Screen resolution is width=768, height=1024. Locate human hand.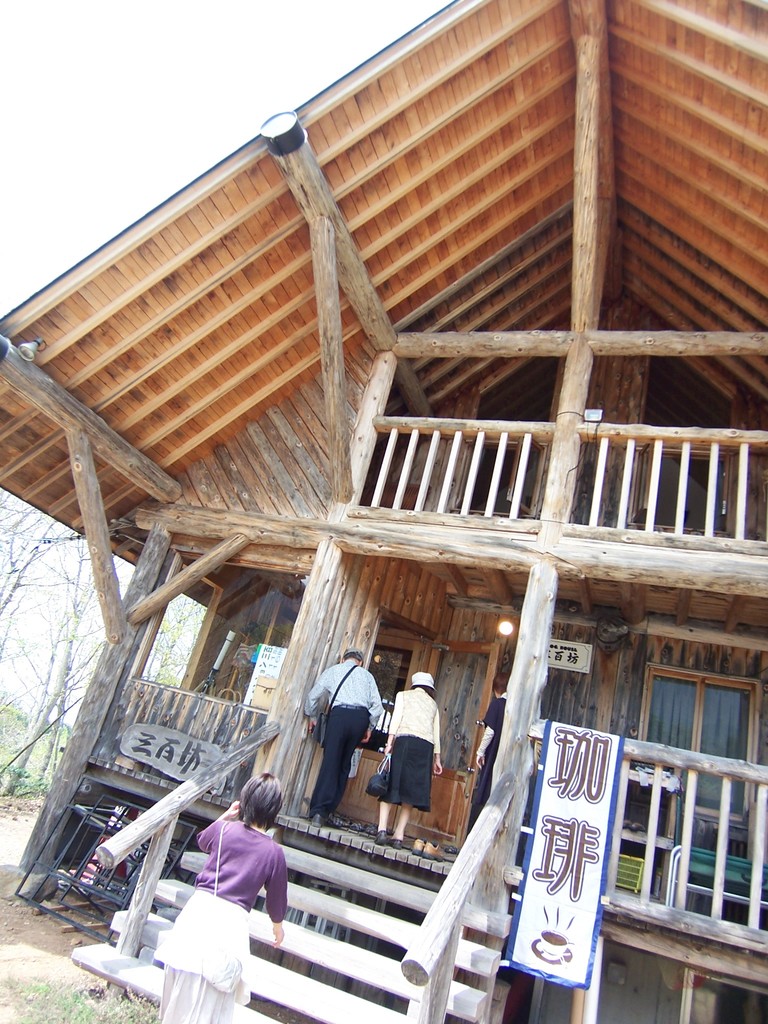
[x1=271, y1=925, x2=285, y2=948].
